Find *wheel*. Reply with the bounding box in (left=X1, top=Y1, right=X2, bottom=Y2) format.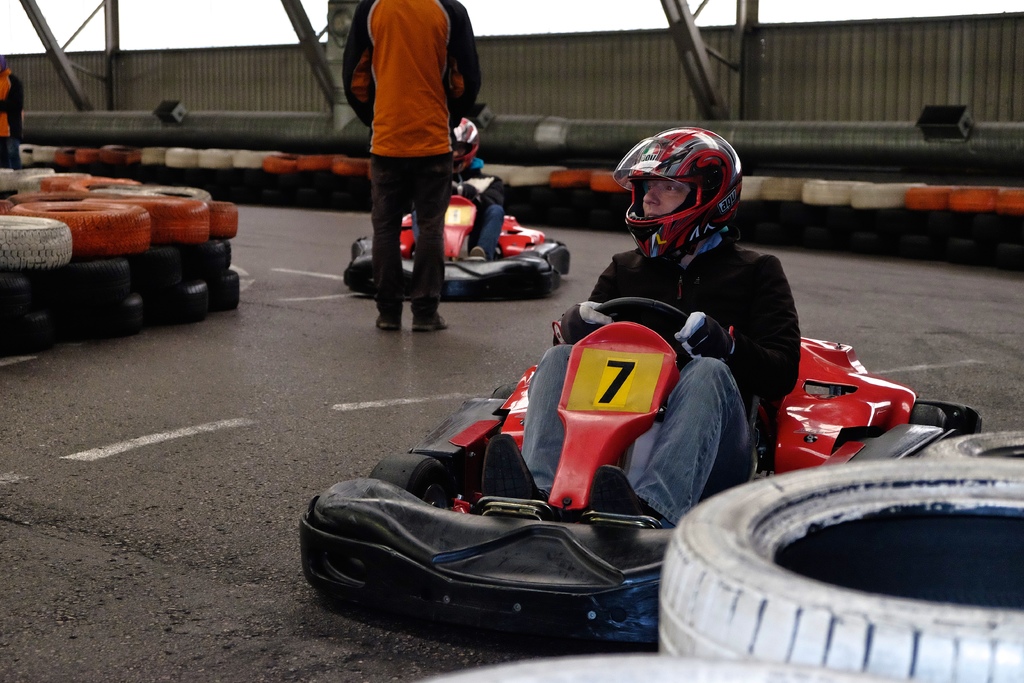
(left=511, top=254, right=548, bottom=270).
